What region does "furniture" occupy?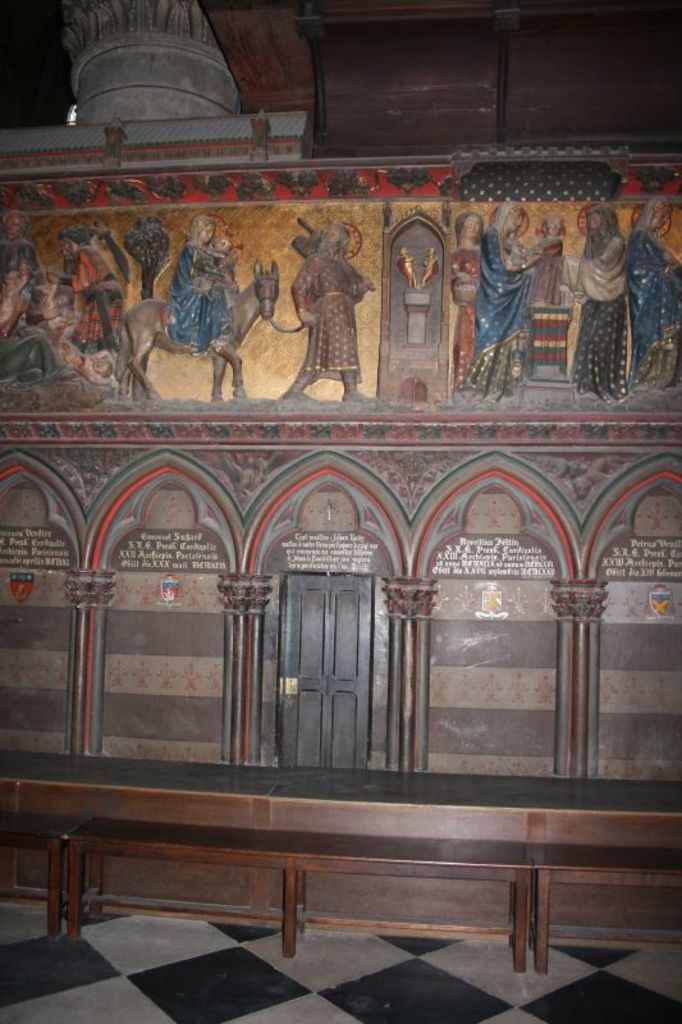
(left=73, top=819, right=528, bottom=966).
